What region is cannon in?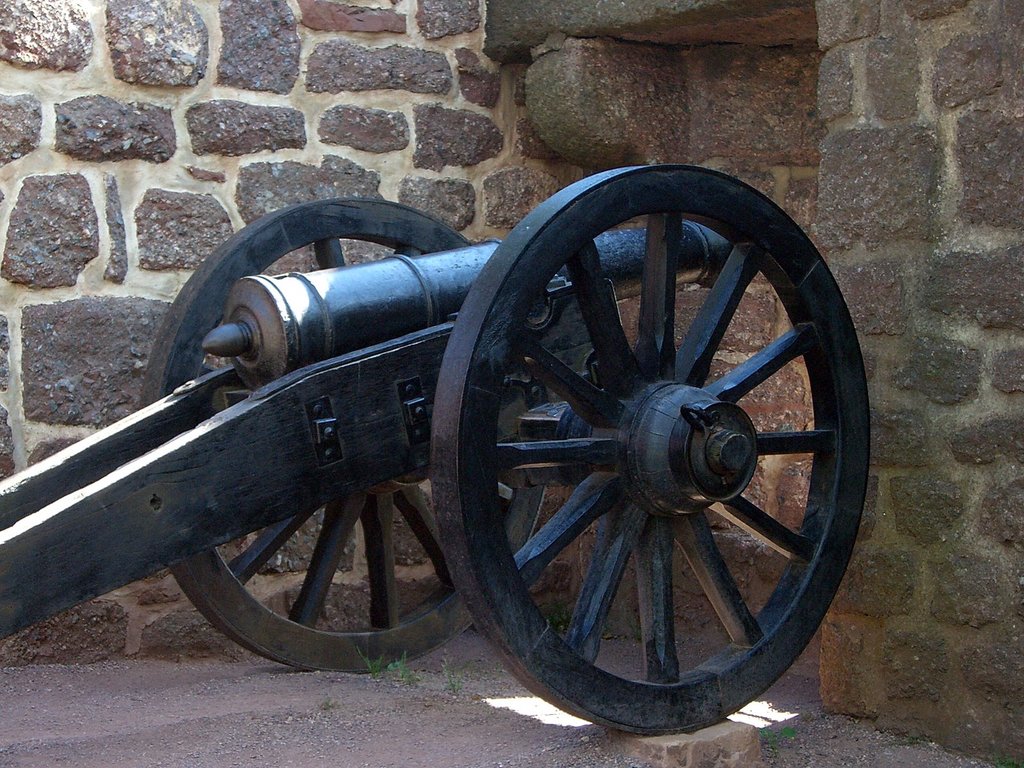
select_region(0, 164, 873, 739).
